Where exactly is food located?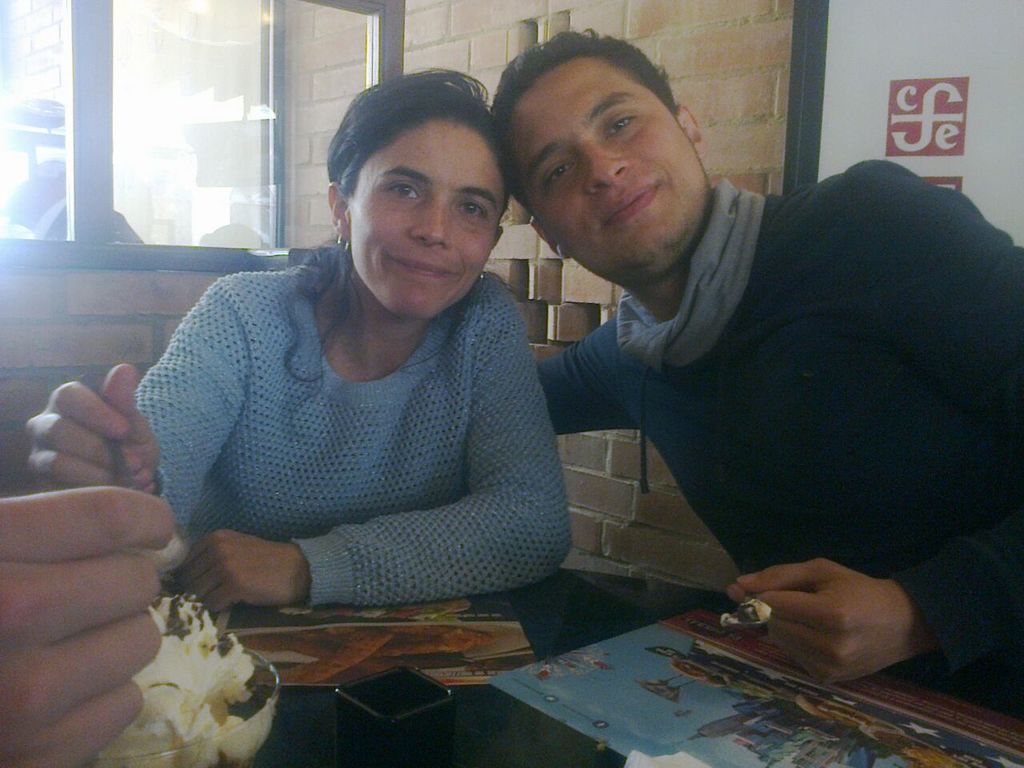
Its bounding box is locate(107, 586, 261, 755).
